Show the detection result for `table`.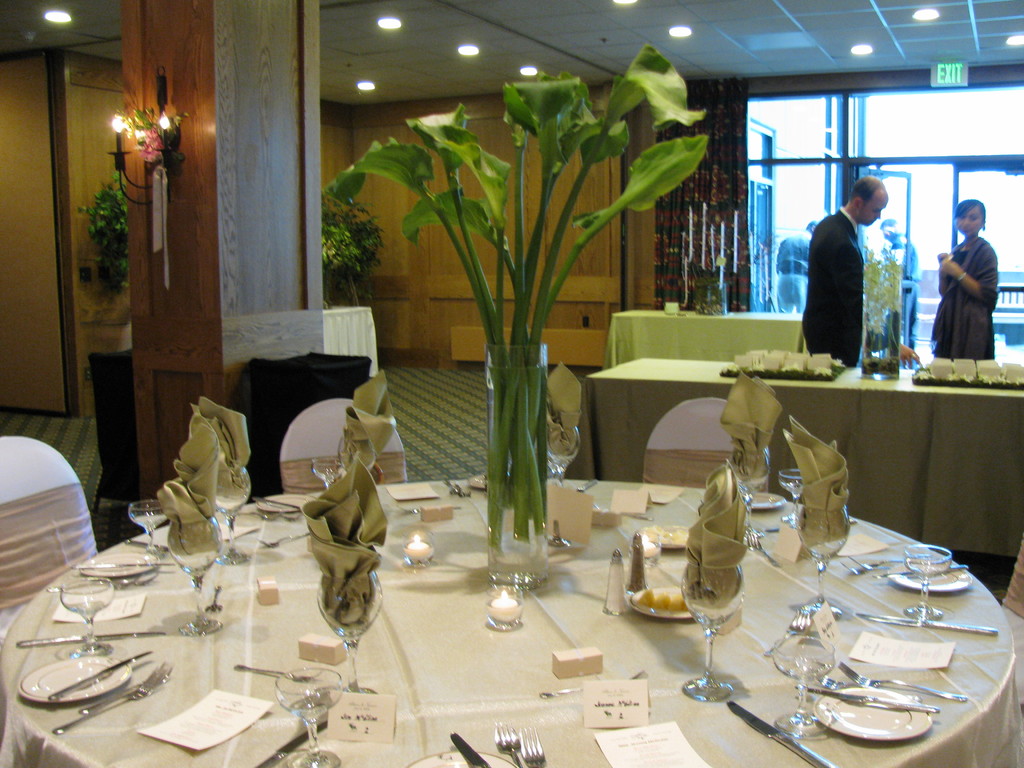
region(577, 359, 1023, 561).
